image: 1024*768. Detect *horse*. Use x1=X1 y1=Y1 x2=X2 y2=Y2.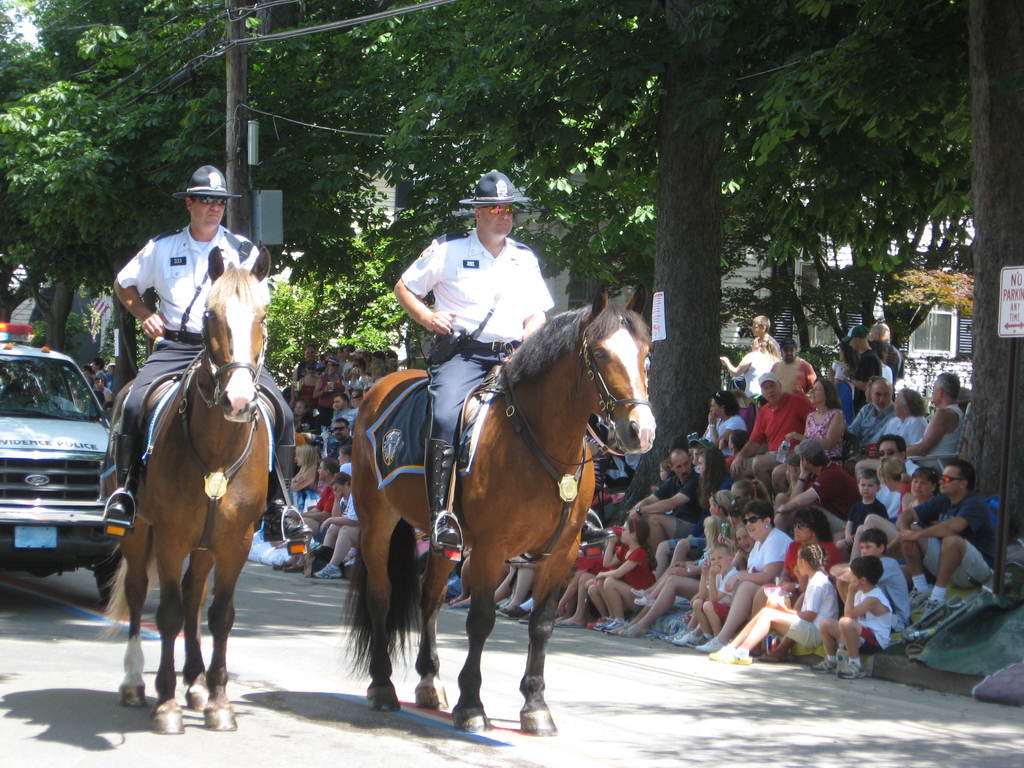
x1=340 y1=285 x2=657 y2=737.
